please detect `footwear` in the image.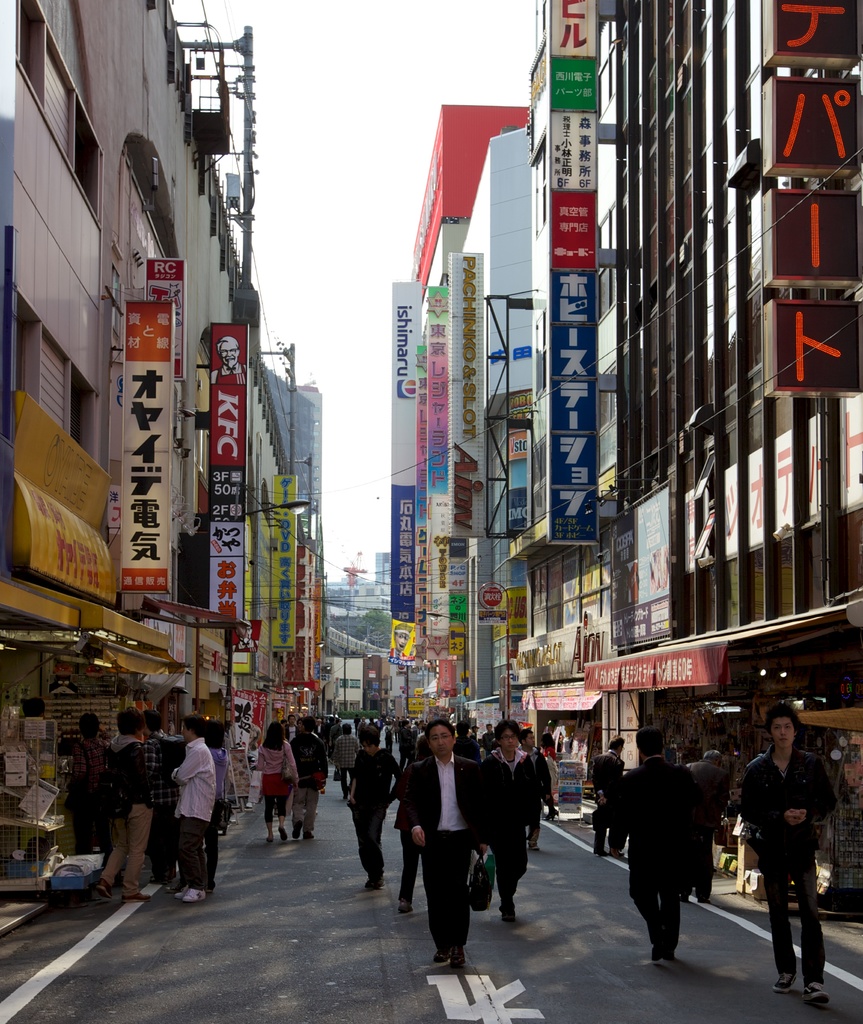
[x1=654, y1=947, x2=659, y2=957].
